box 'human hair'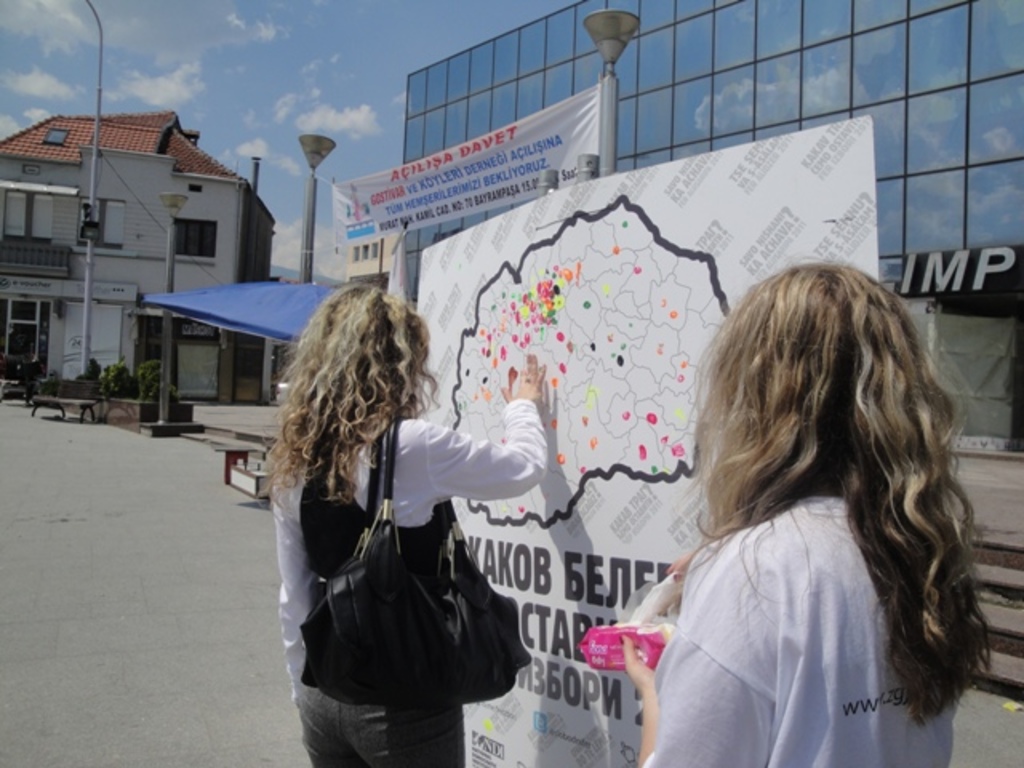
[677,259,990,709]
